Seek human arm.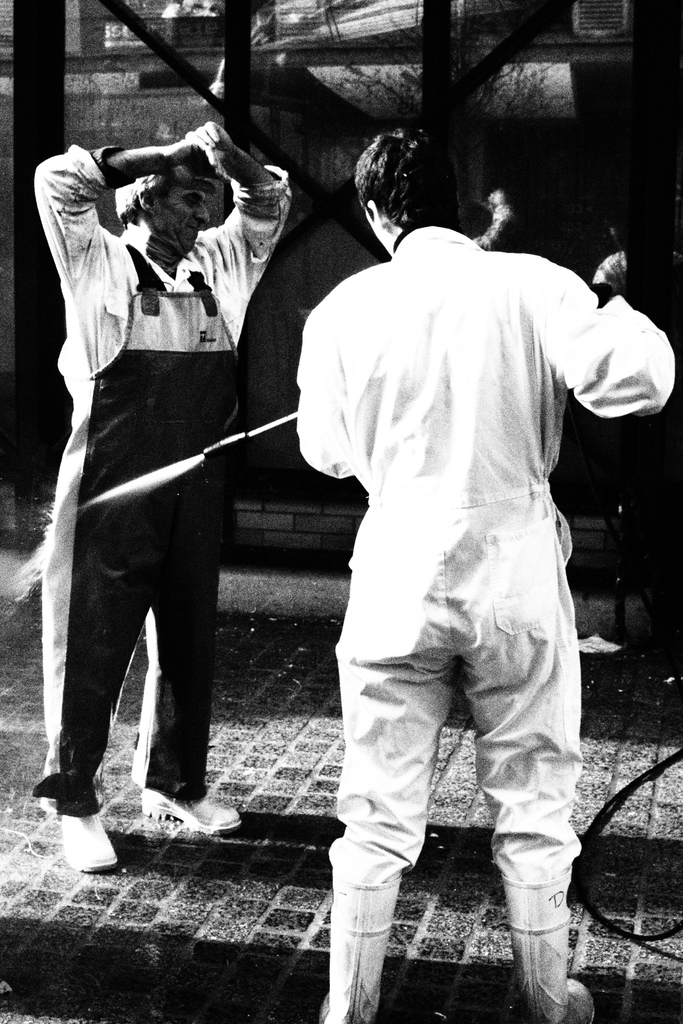
Rect(288, 301, 360, 487).
